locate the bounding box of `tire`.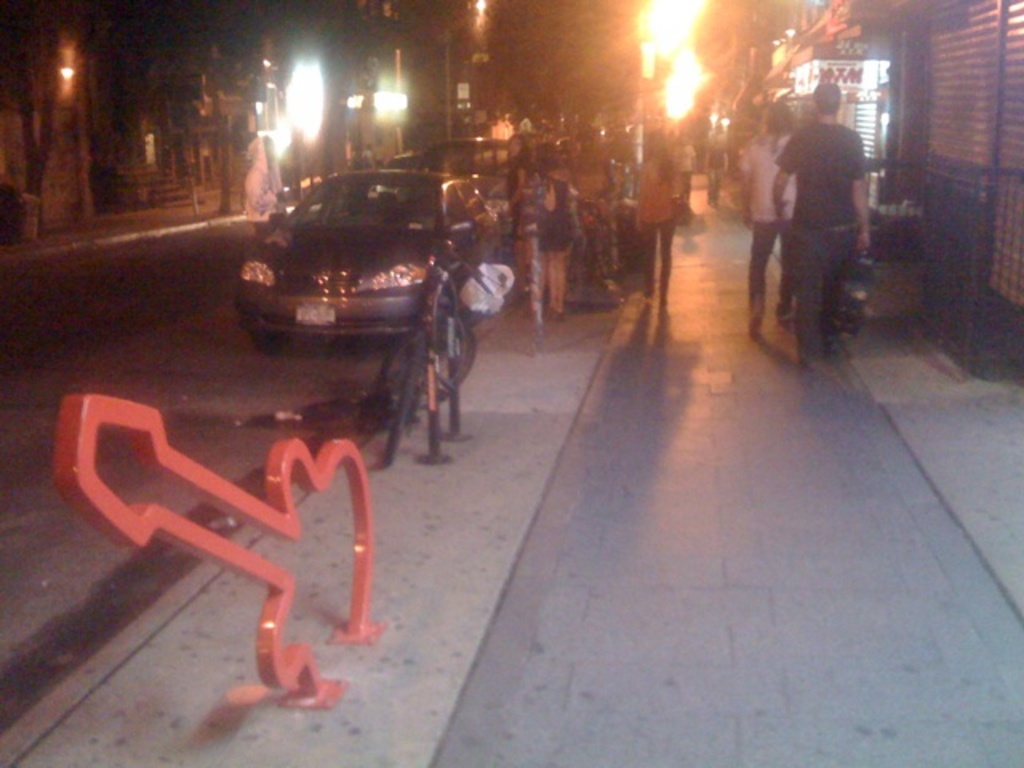
Bounding box: crop(384, 336, 419, 462).
